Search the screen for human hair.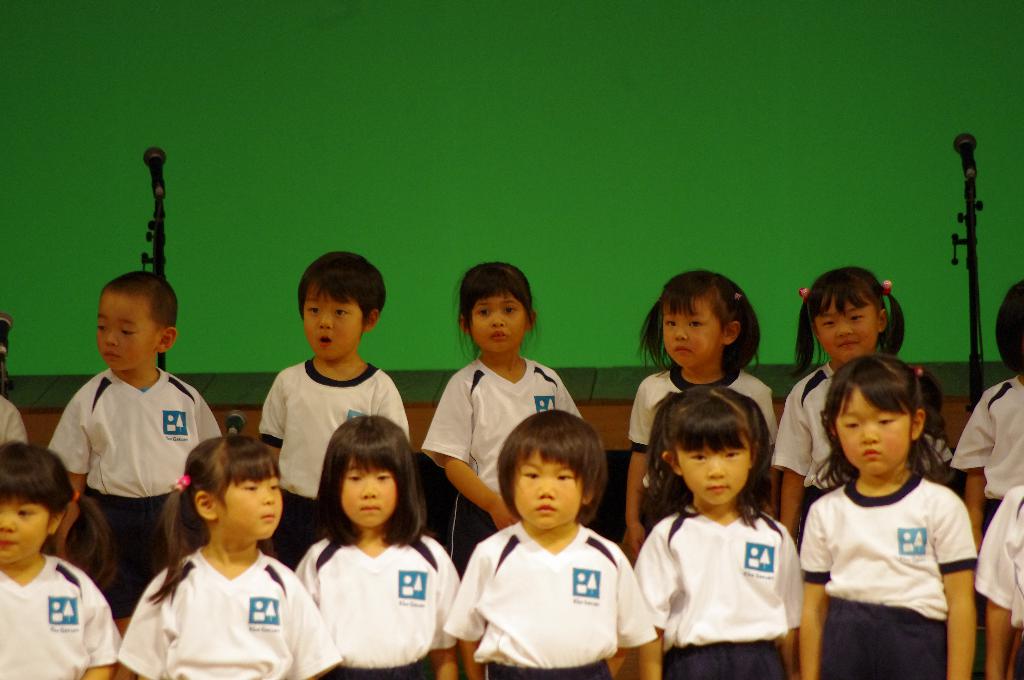
Found at [500, 406, 612, 517].
